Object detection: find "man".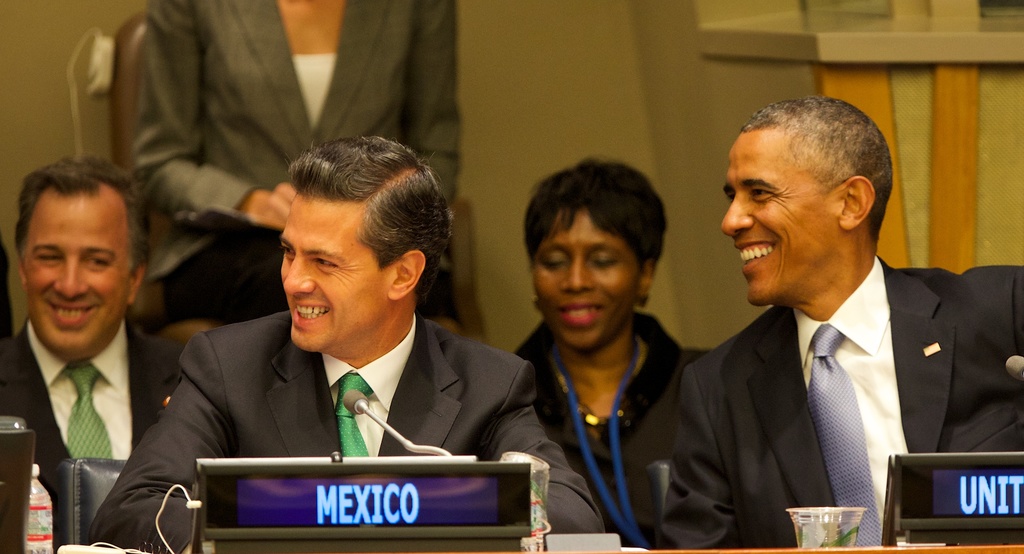
{"left": 88, "top": 132, "right": 593, "bottom": 553}.
